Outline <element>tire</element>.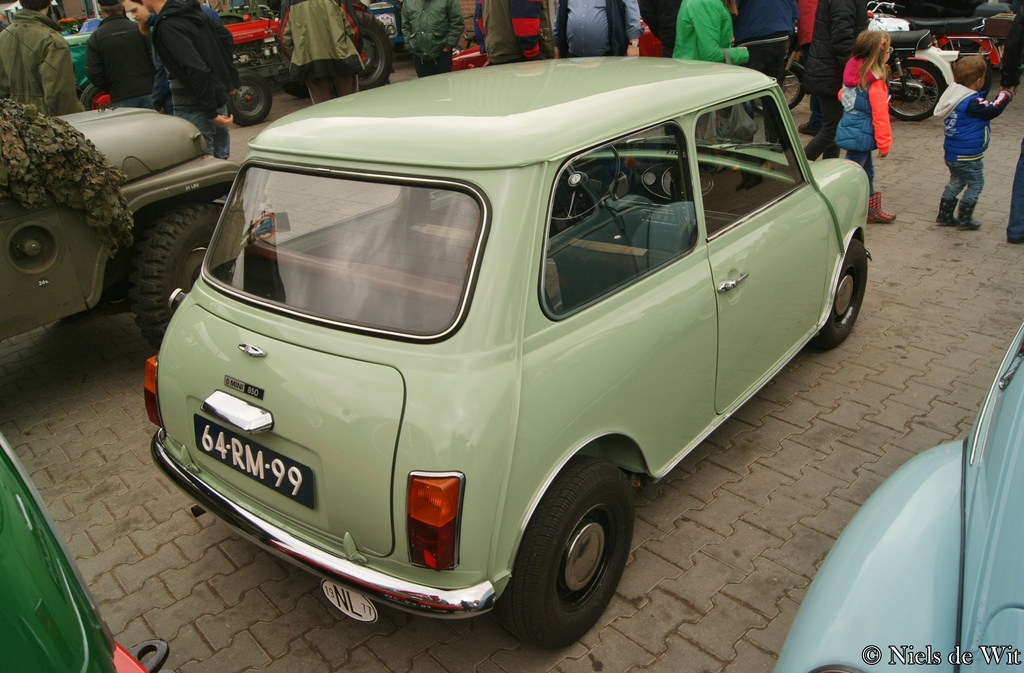
Outline: left=883, top=56, right=942, bottom=121.
